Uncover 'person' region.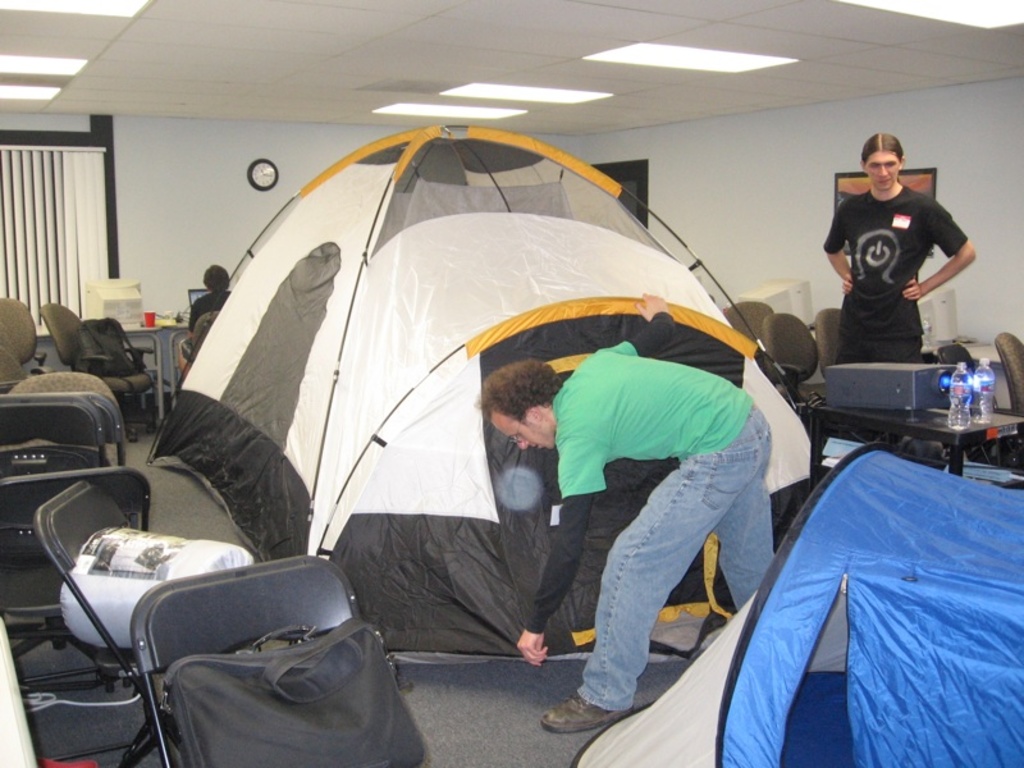
Uncovered: (left=823, top=134, right=978, bottom=364).
